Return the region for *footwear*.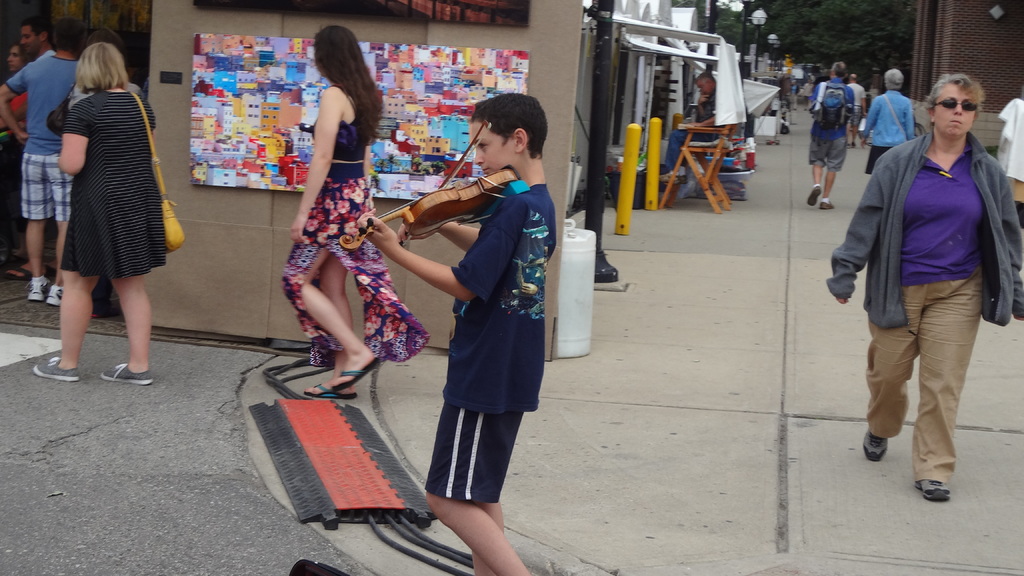
BBox(22, 278, 45, 307).
